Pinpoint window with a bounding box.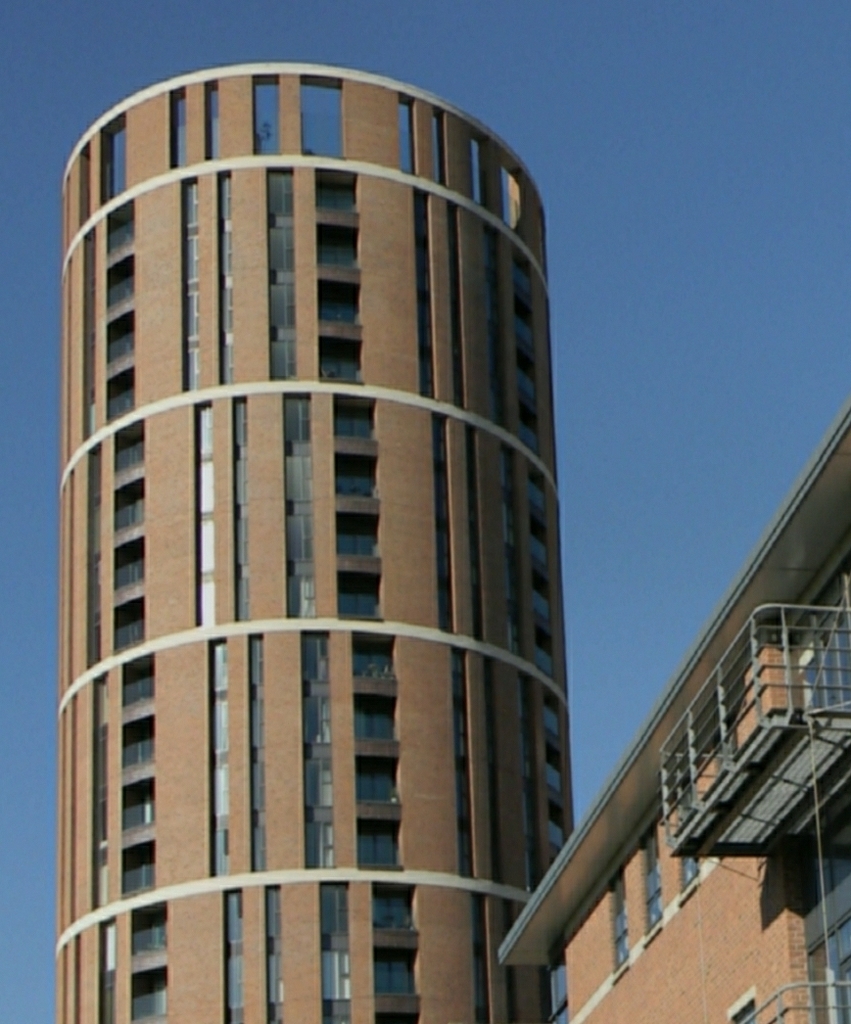
locate(305, 824, 333, 867).
